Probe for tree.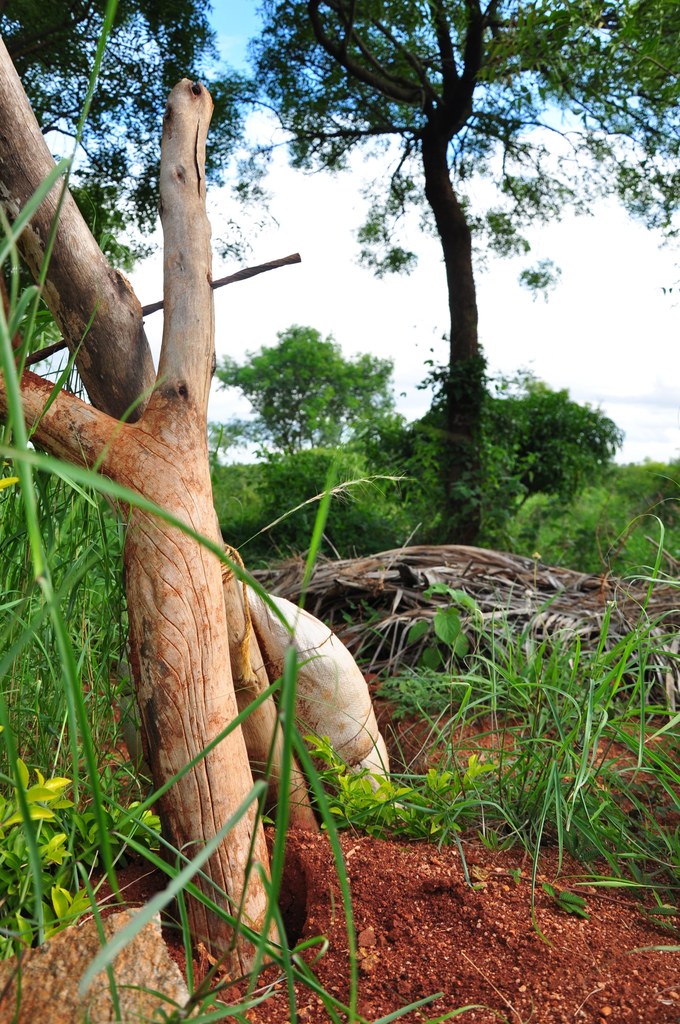
Probe result: rect(218, 332, 410, 472).
